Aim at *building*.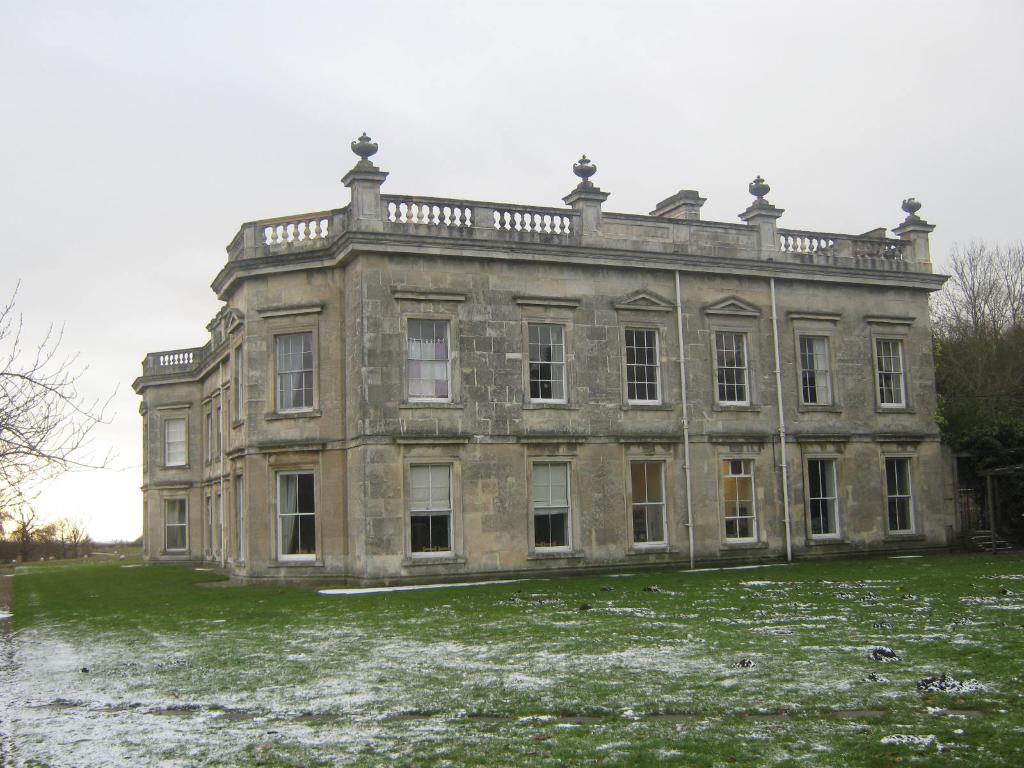
Aimed at <box>124,131,947,586</box>.
